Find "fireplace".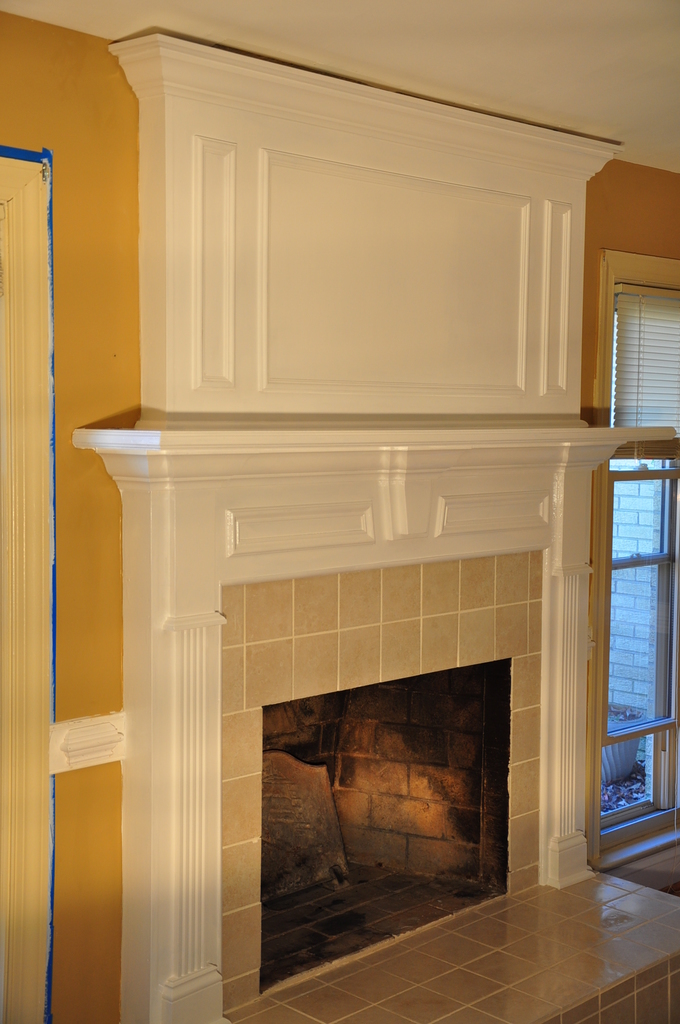
select_region(220, 550, 551, 1018).
